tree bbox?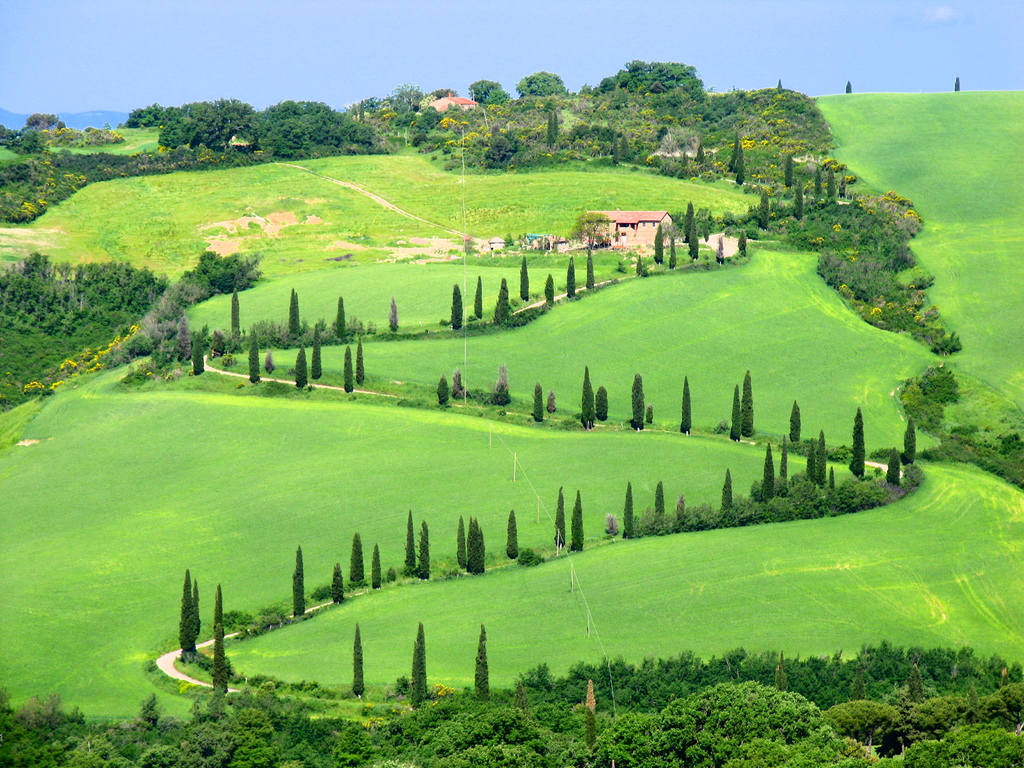
l=721, t=471, r=732, b=512
